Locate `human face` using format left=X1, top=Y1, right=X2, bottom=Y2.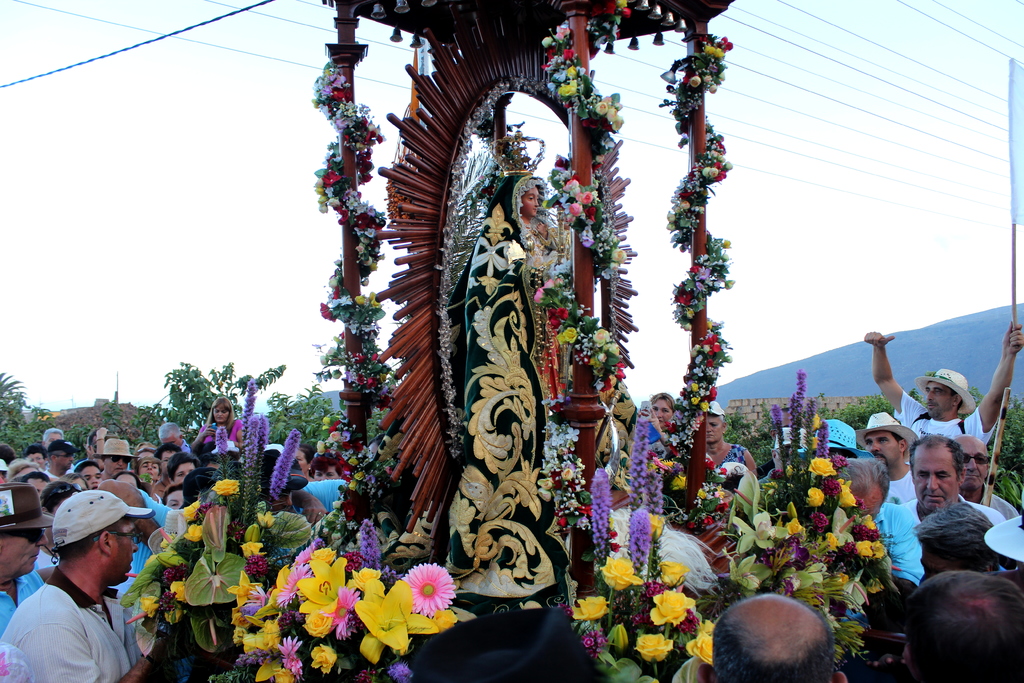
left=0, top=531, right=45, bottom=575.
